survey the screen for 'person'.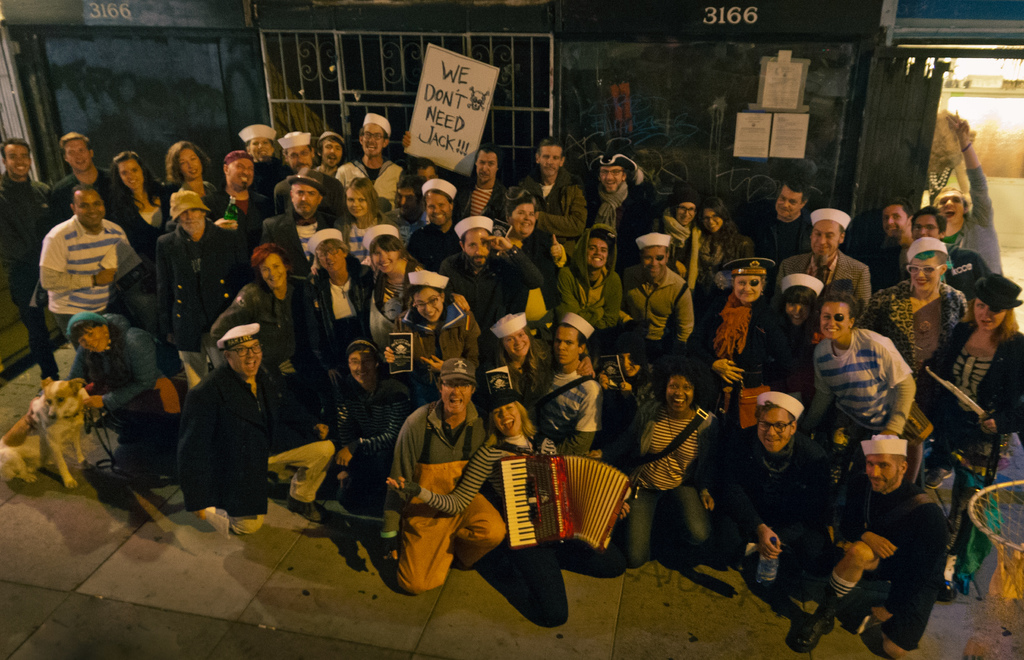
Survey found: <region>598, 372, 732, 559</region>.
